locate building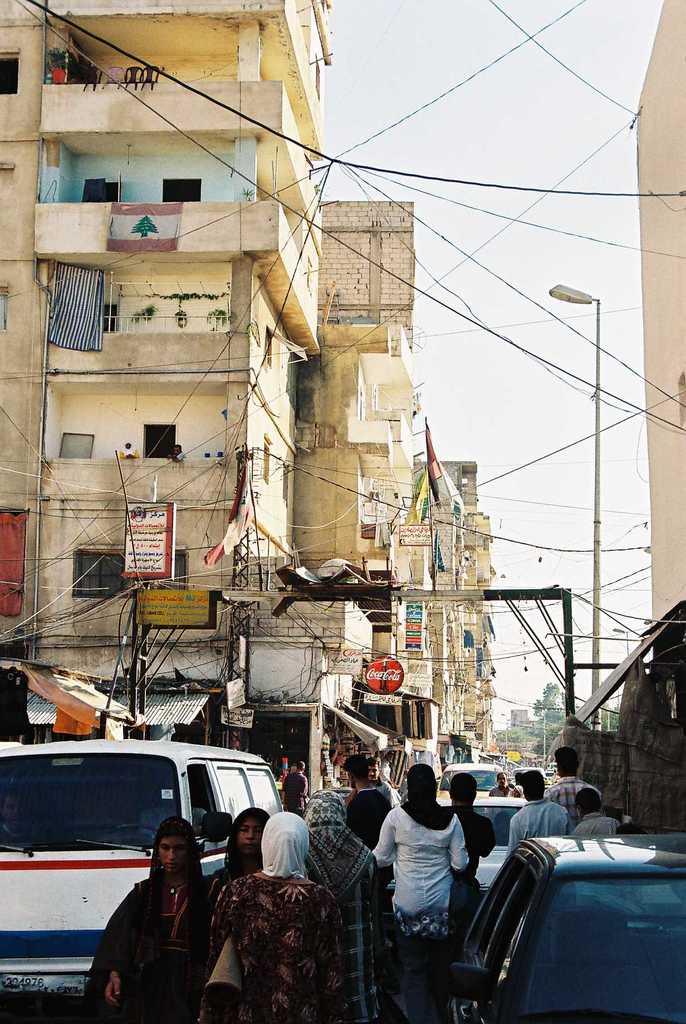
[630, 0, 685, 620]
